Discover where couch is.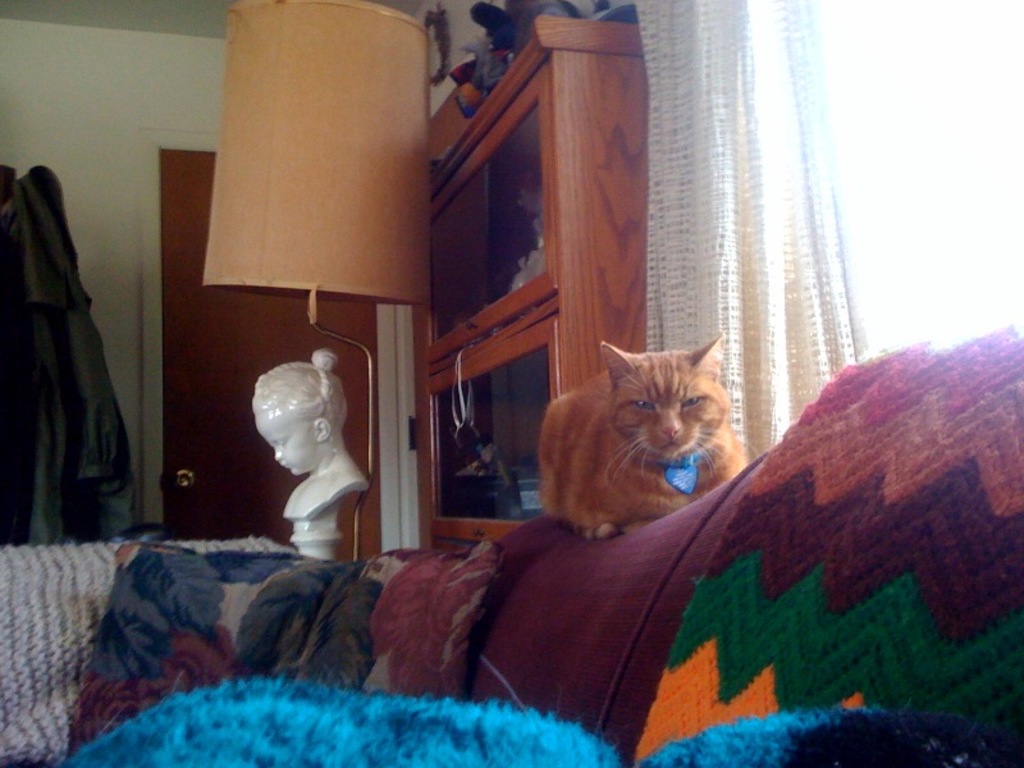
Discovered at select_region(23, 330, 1023, 735).
